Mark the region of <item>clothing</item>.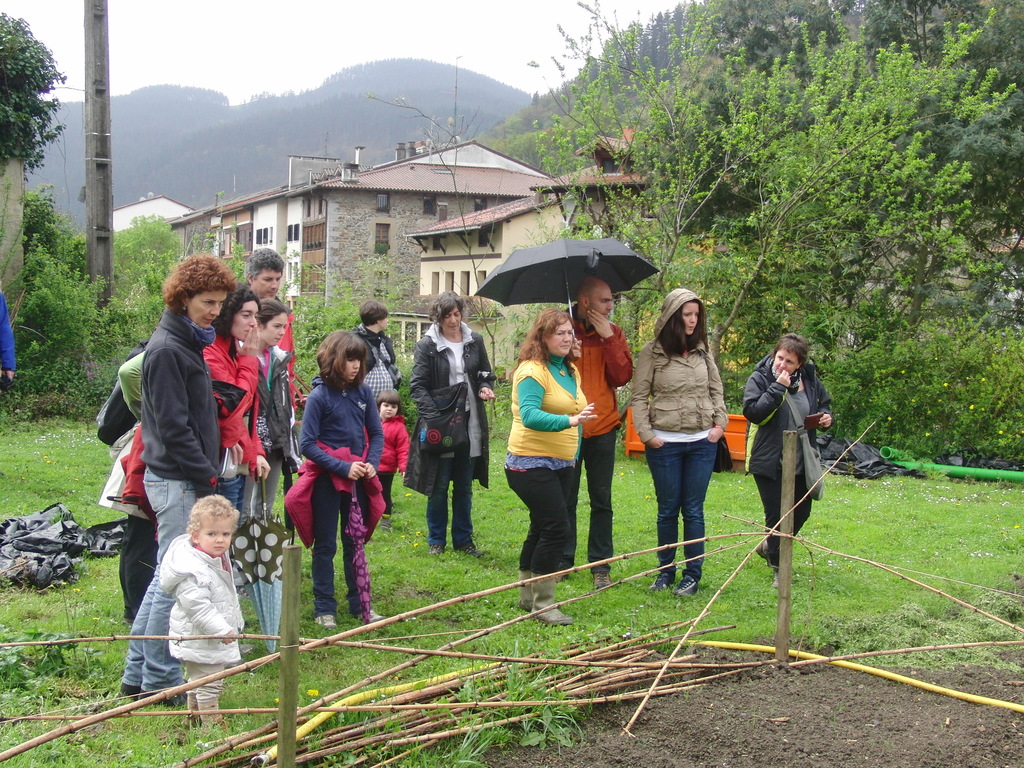
Region: pyautogui.locateOnScreen(127, 465, 204, 705).
